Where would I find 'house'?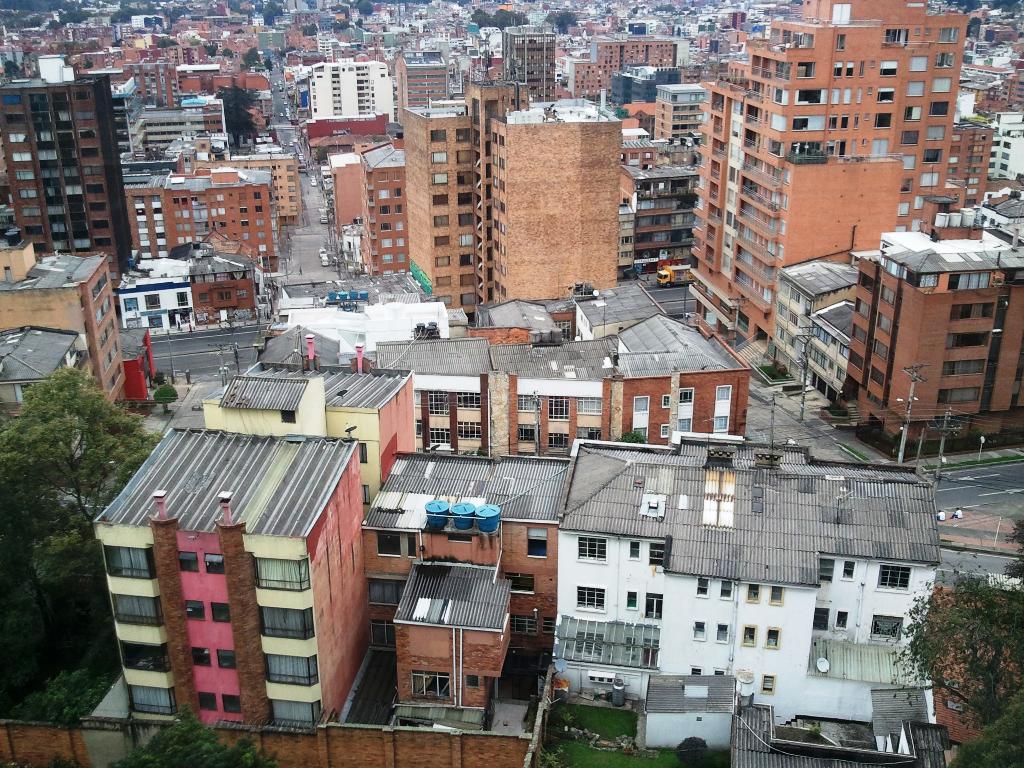
At locate(490, 337, 604, 452).
